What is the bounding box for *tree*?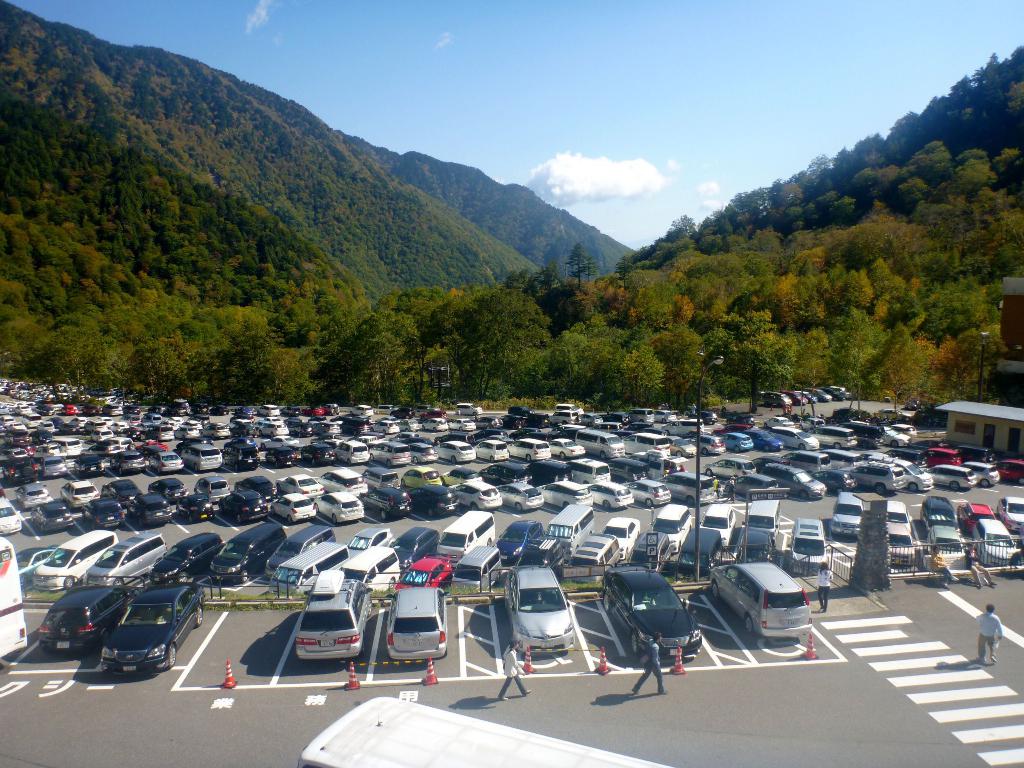
[x1=584, y1=326, x2=623, y2=404].
